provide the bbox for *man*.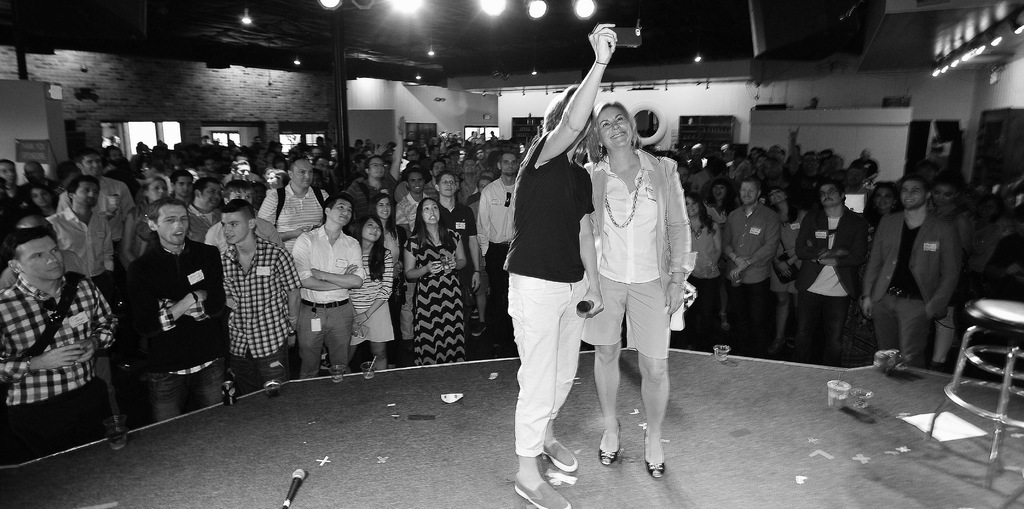
(x1=468, y1=144, x2=519, y2=354).
